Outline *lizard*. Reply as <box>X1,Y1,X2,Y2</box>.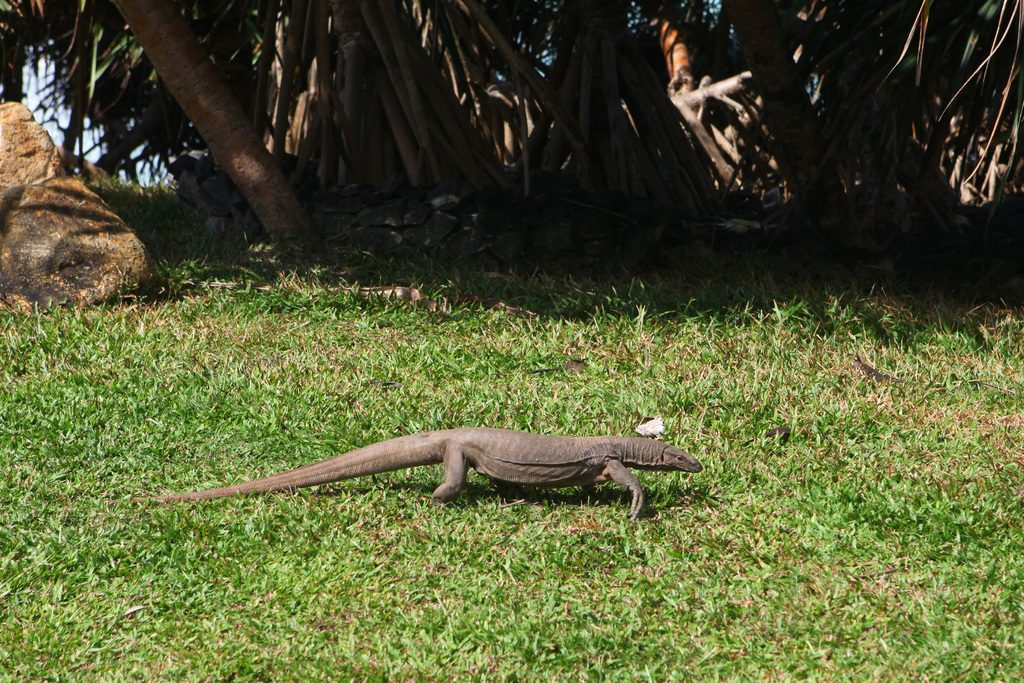
<box>182,414,720,536</box>.
